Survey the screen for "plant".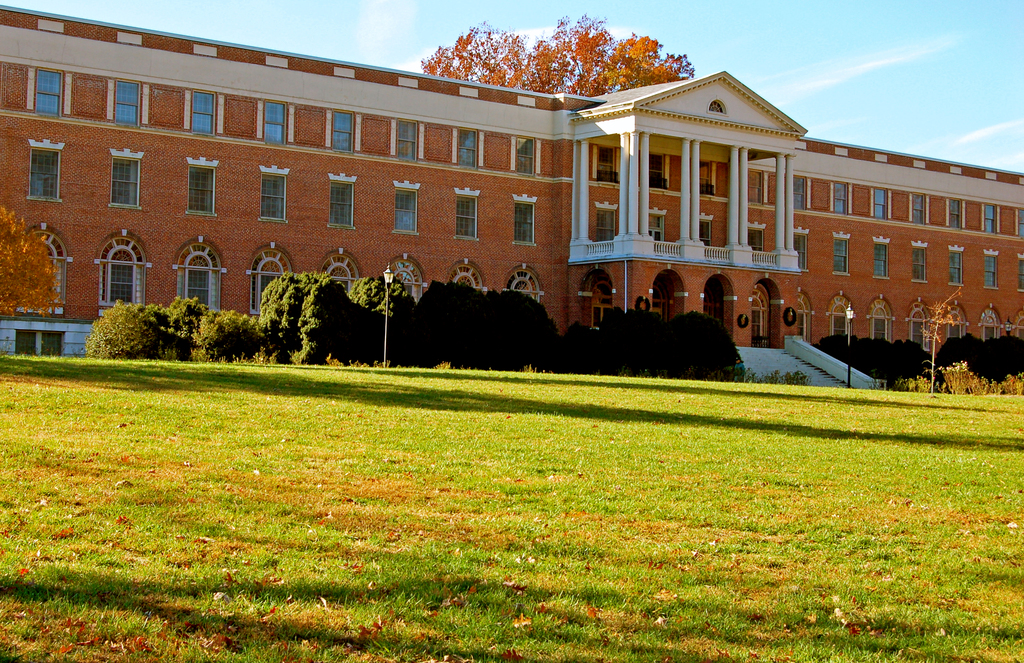
Survey found: left=555, top=319, right=582, bottom=388.
